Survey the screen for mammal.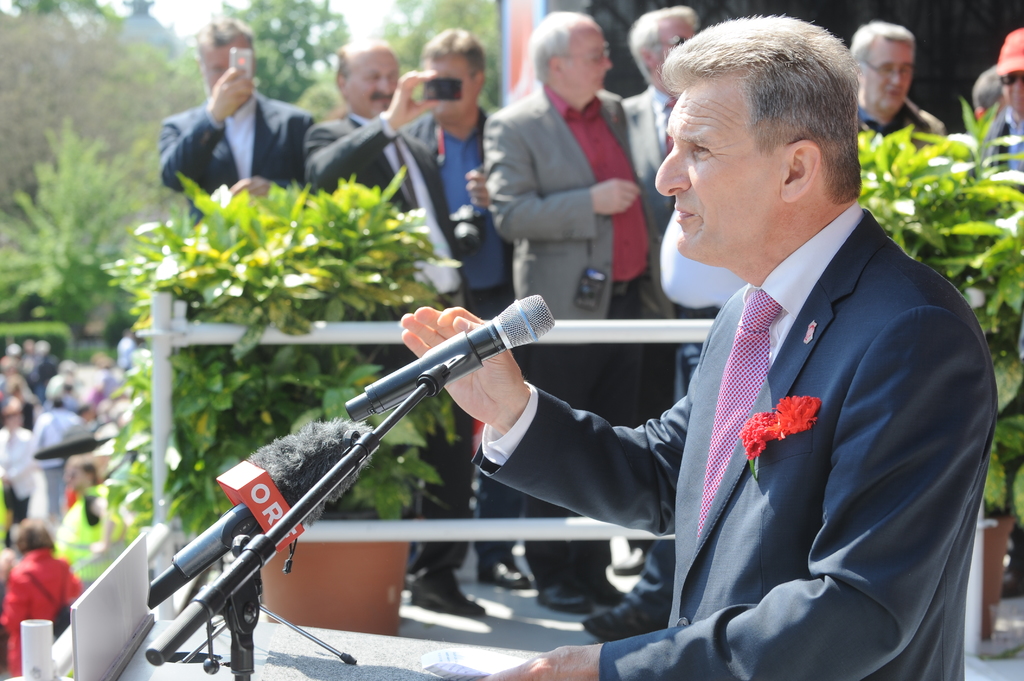
Survey found: (296, 41, 456, 621).
